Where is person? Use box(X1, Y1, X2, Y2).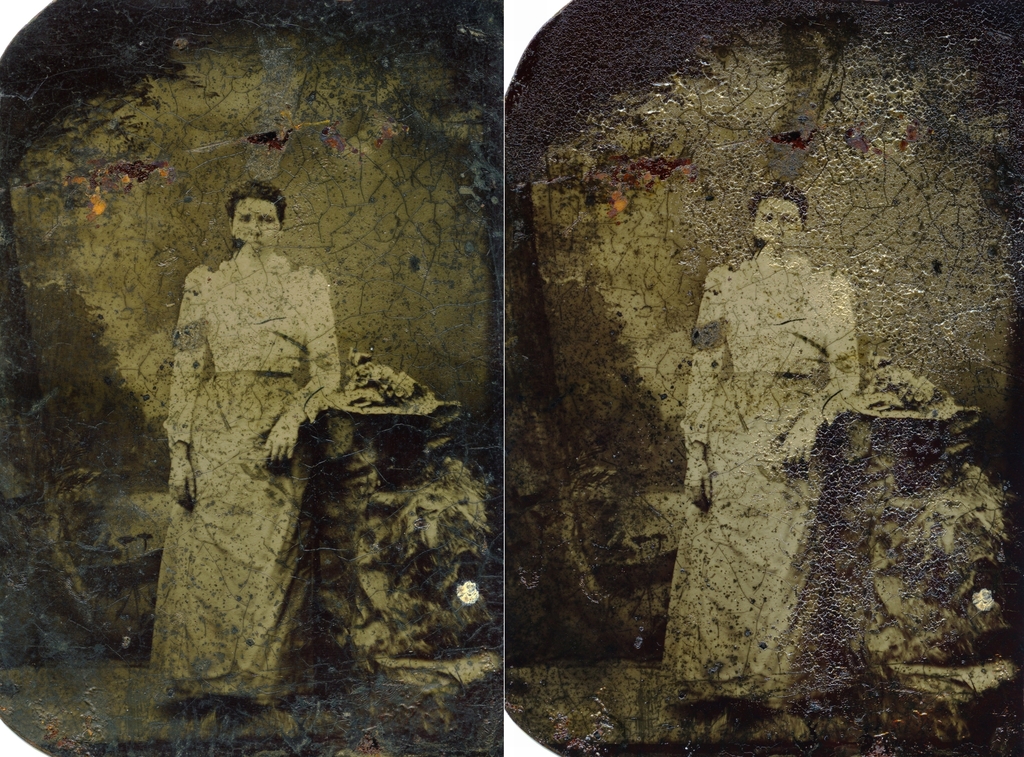
box(664, 181, 864, 719).
